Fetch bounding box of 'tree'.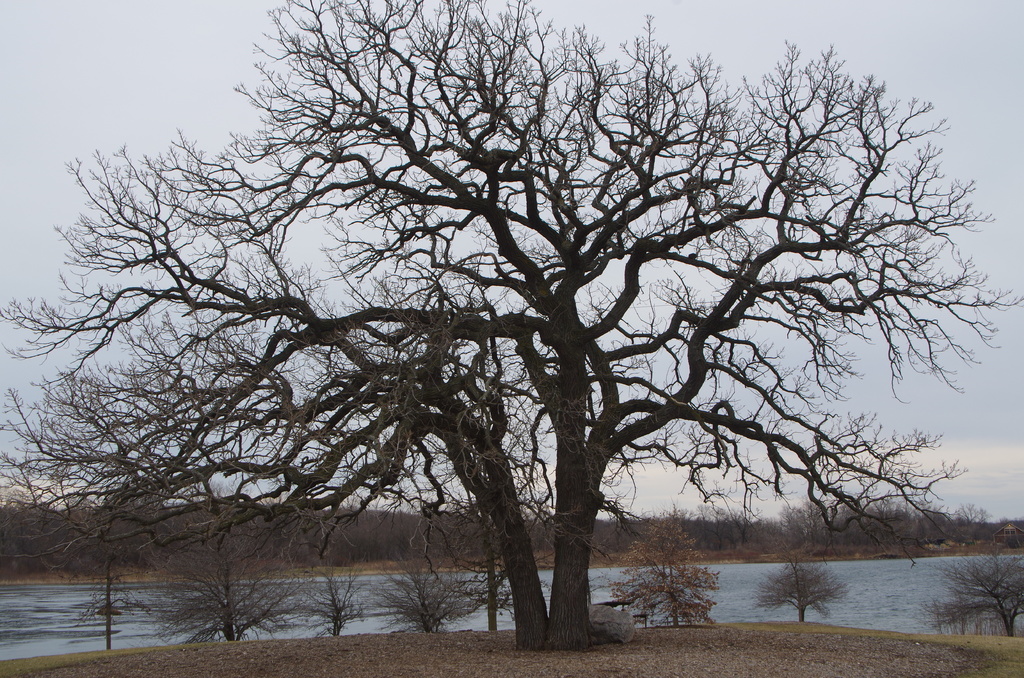
Bbox: box(0, 0, 1017, 650).
